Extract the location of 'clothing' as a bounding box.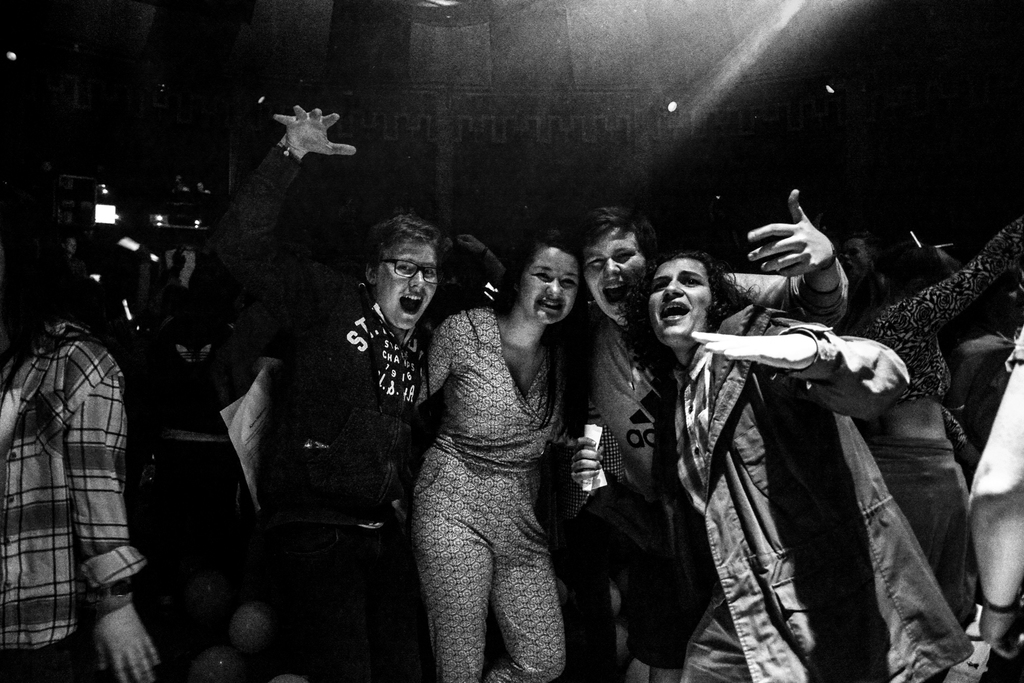
[x1=408, y1=306, x2=570, y2=682].
